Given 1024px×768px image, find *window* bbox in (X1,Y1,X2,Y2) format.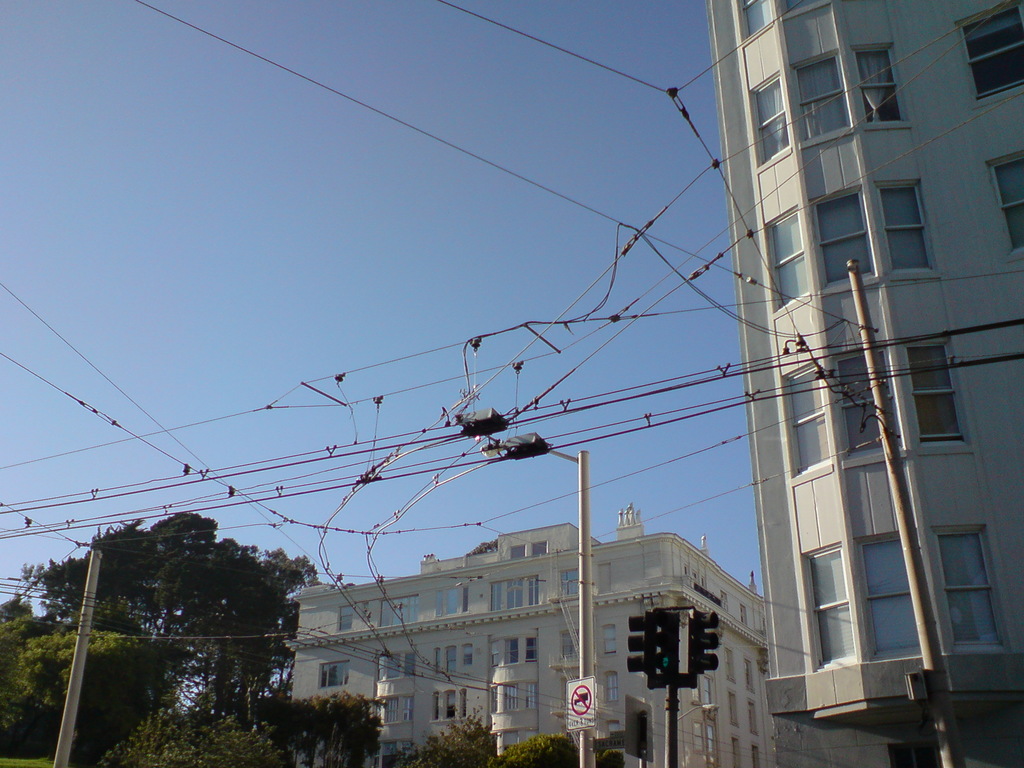
(321,658,350,690).
